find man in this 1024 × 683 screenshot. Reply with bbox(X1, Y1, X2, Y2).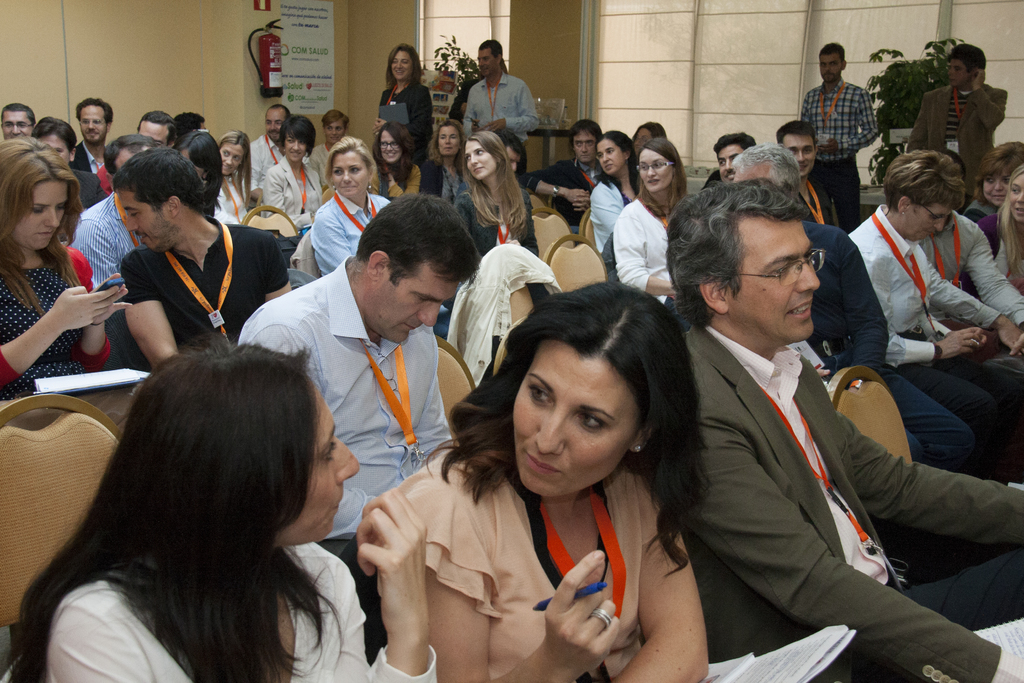
bbox(31, 118, 108, 211).
